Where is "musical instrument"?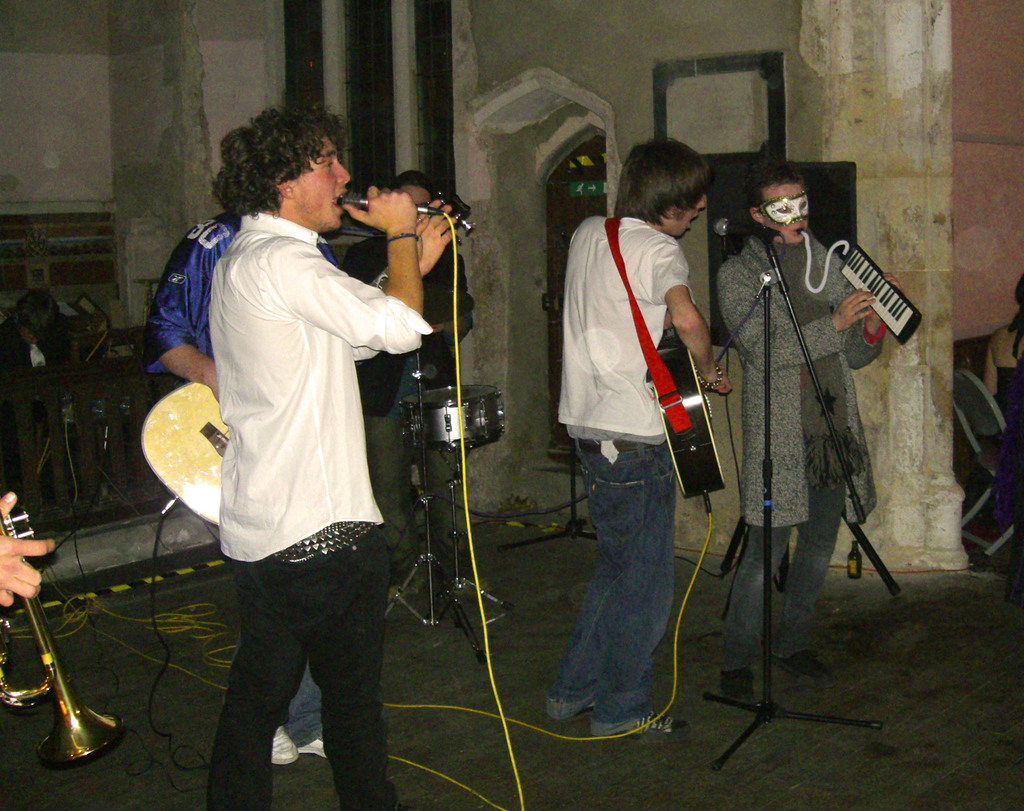
<bbox>140, 376, 236, 530</bbox>.
